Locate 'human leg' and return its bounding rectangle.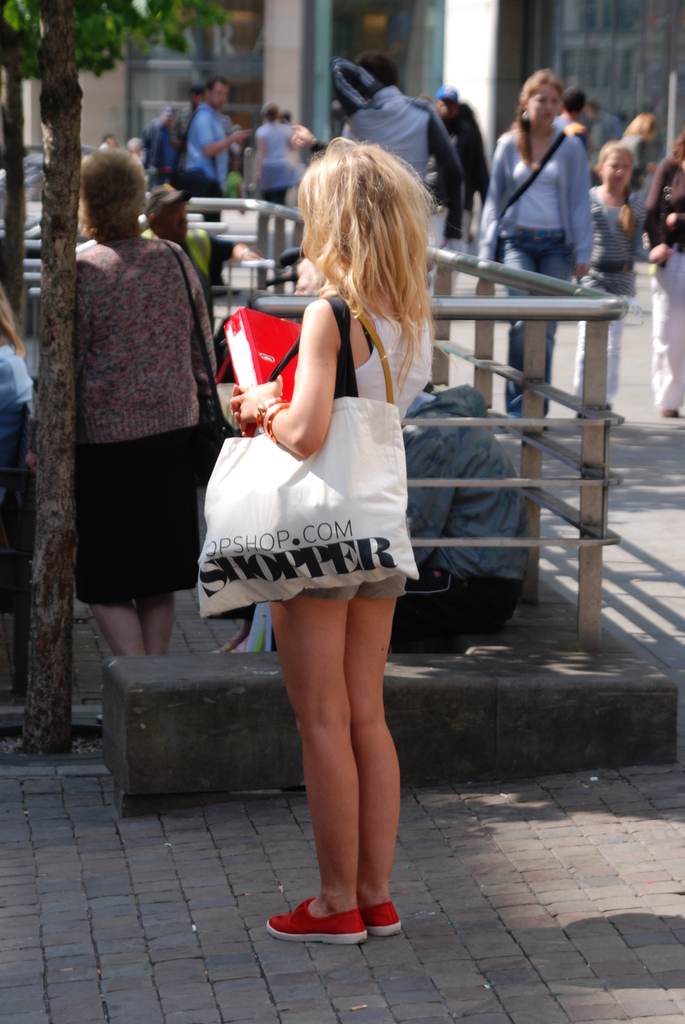
(88,598,175,654).
